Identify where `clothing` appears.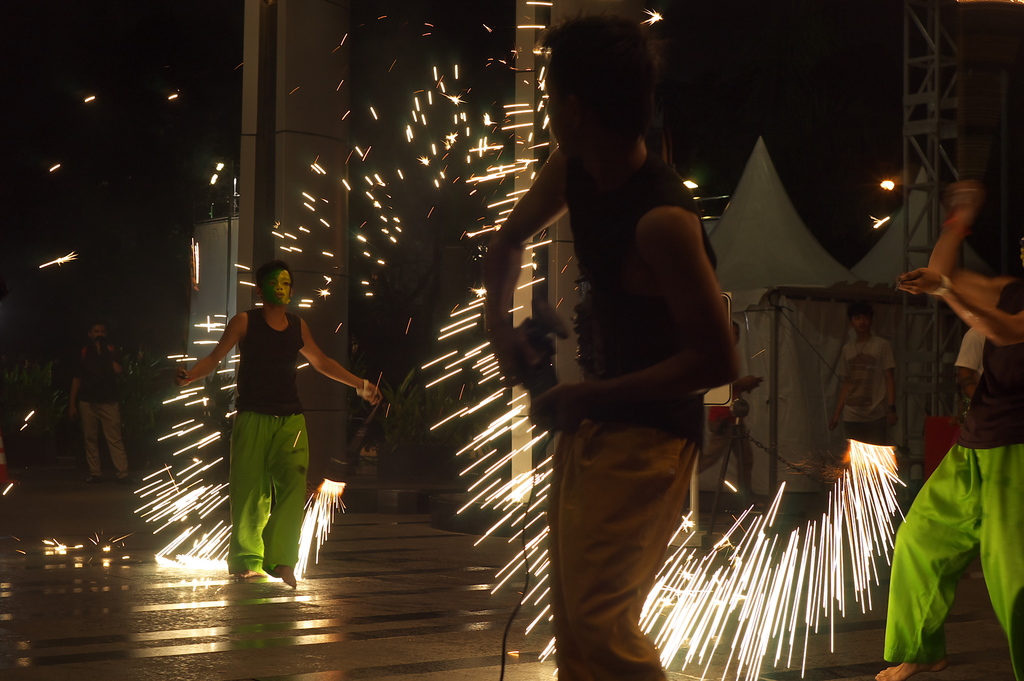
Appears at box=[885, 436, 1023, 670].
